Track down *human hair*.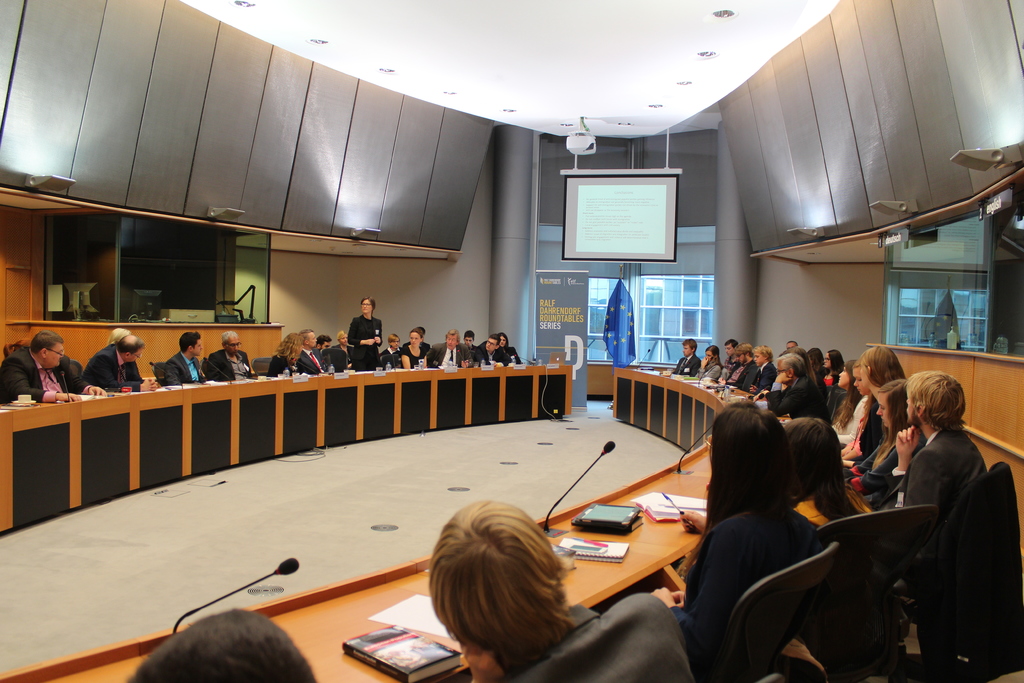
Tracked to bbox=(108, 327, 129, 343).
